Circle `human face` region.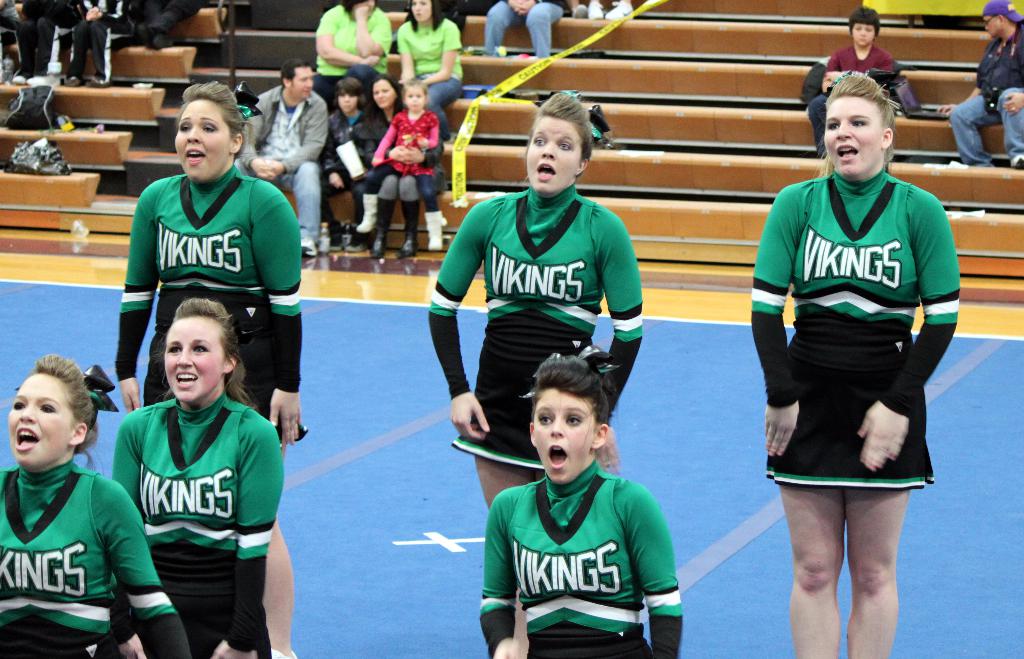
Region: crop(404, 85, 424, 111).
